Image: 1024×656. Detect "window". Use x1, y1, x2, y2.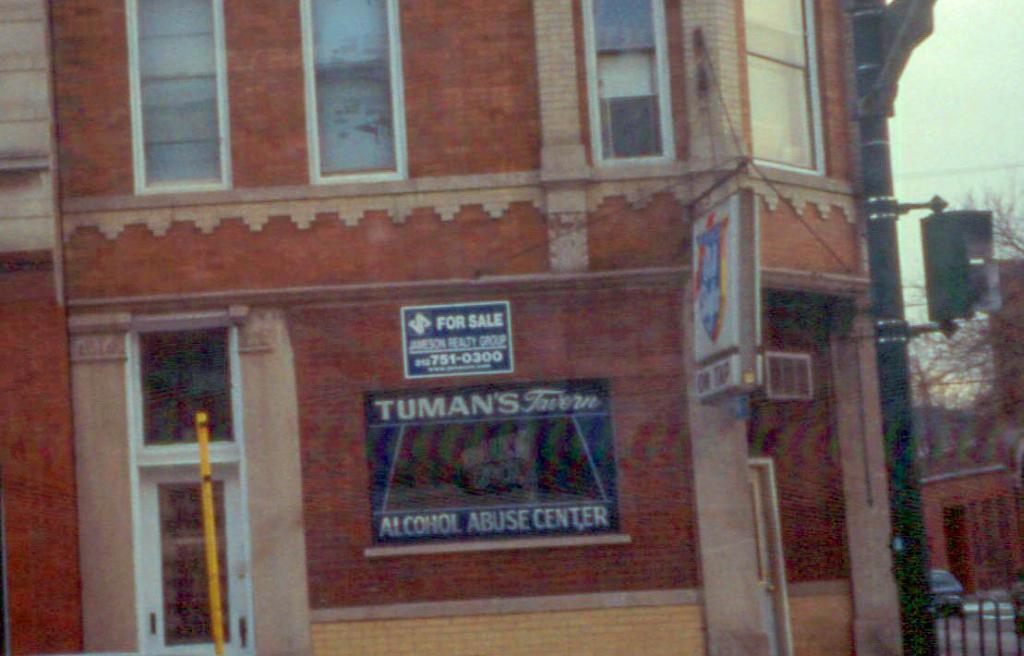
126, 0, 230, 184.
